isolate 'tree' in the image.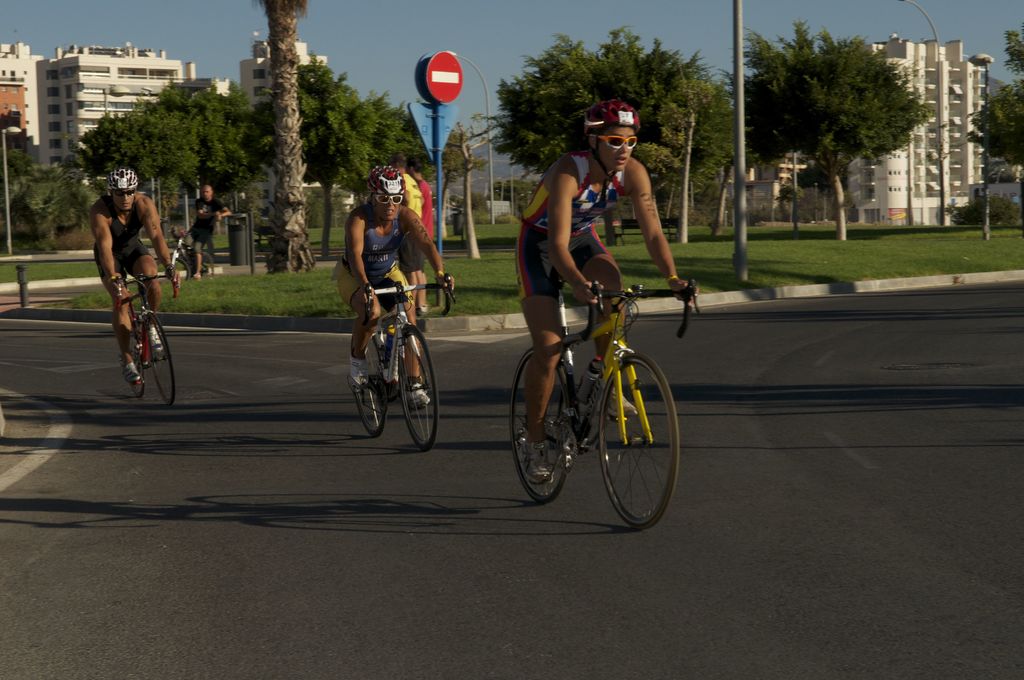
Isolated region: [left=0, top=122, right=92, bottom=257].
